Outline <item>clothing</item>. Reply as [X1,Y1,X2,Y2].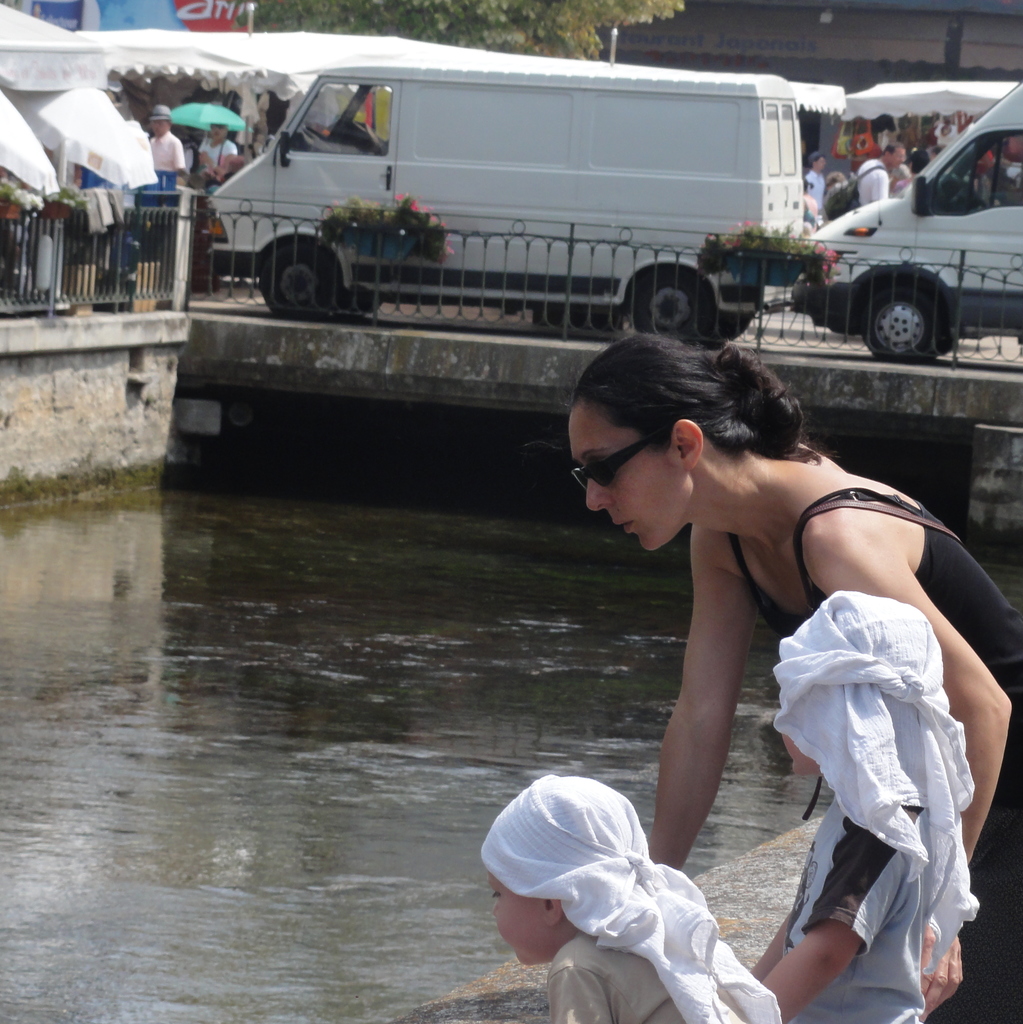
[803,171,825,211].
